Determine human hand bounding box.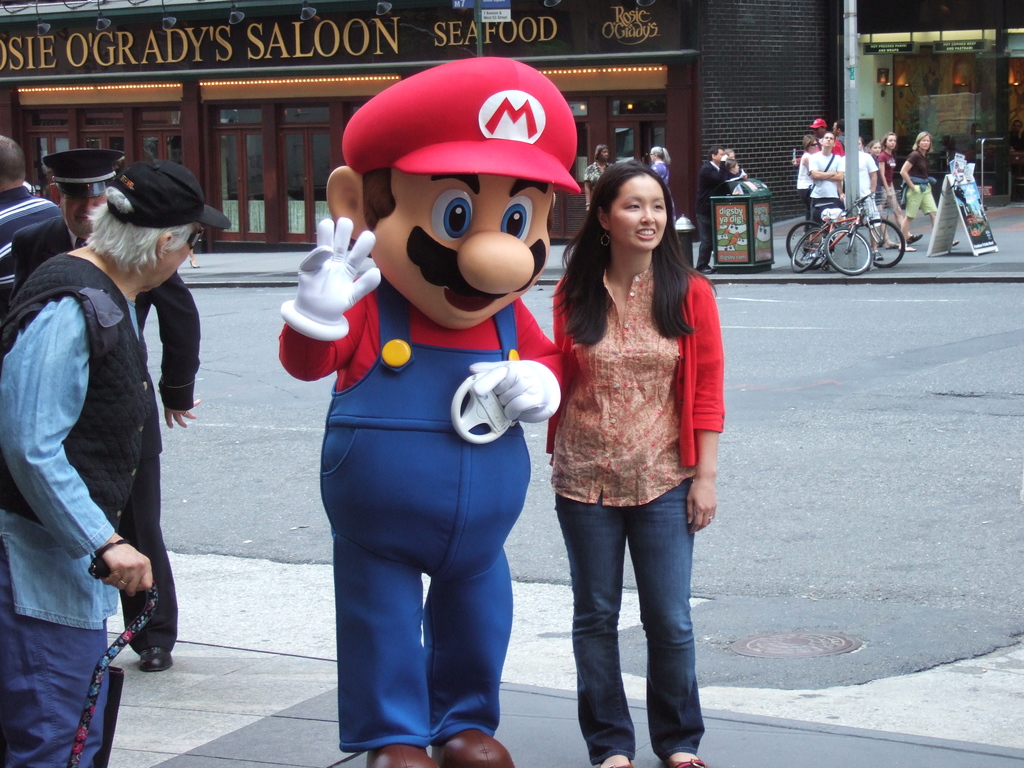
Determined: [x1=102, y1=532, x2=155, y2=598].
